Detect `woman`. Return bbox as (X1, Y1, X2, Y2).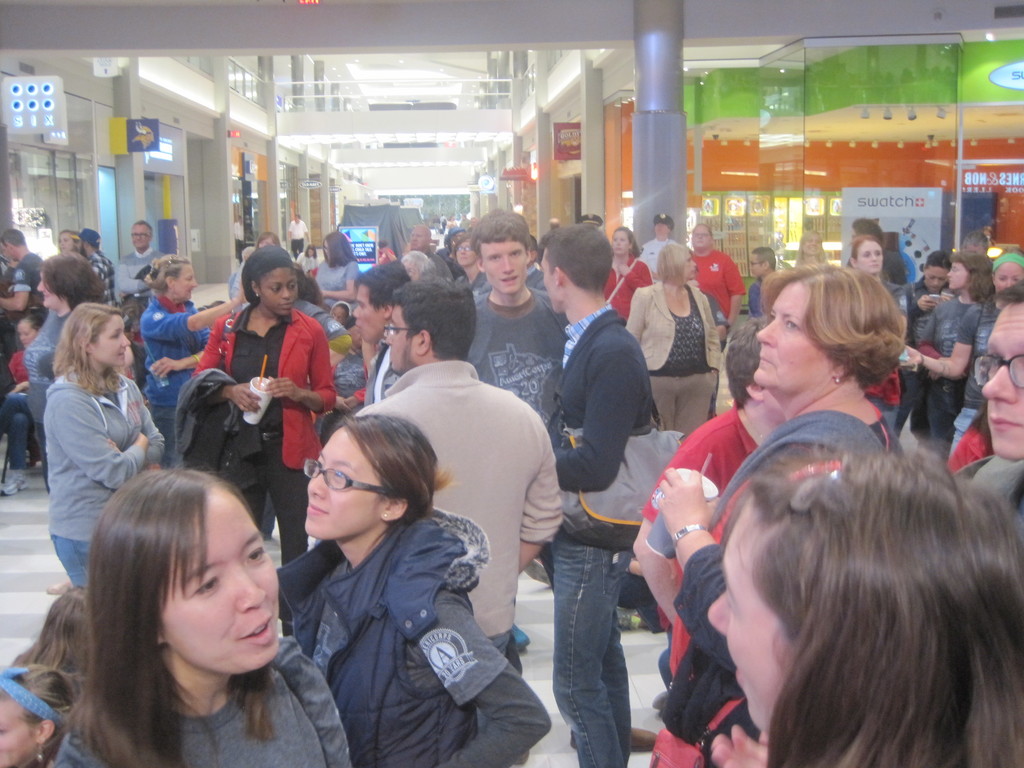
(605, 227, 650, 317).
